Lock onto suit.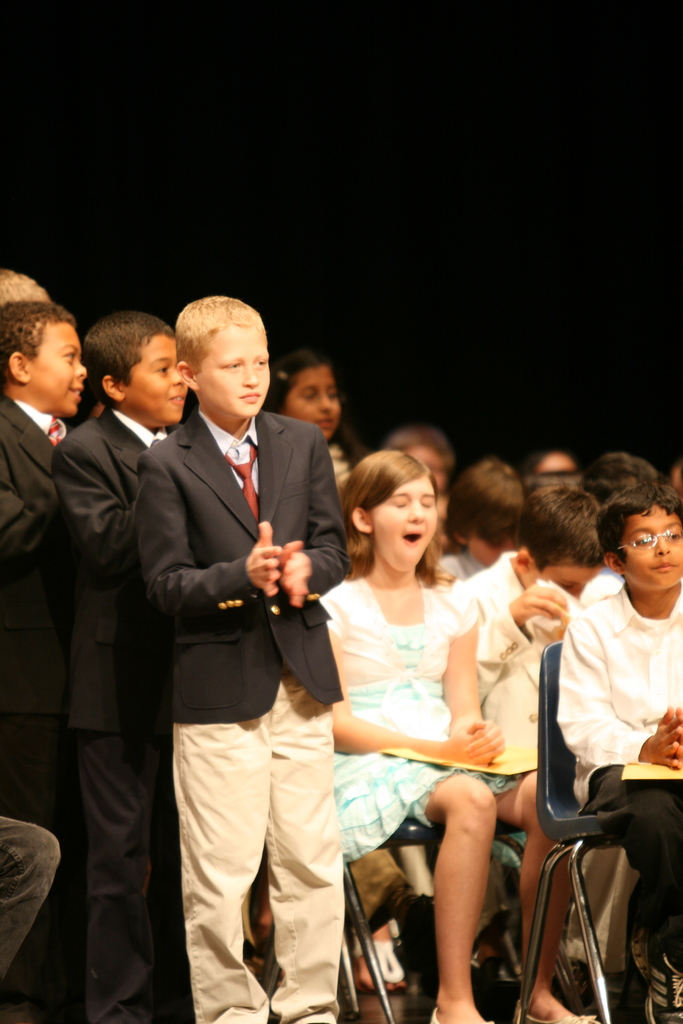
Locked: locate(133, 406, 360, 1016).
